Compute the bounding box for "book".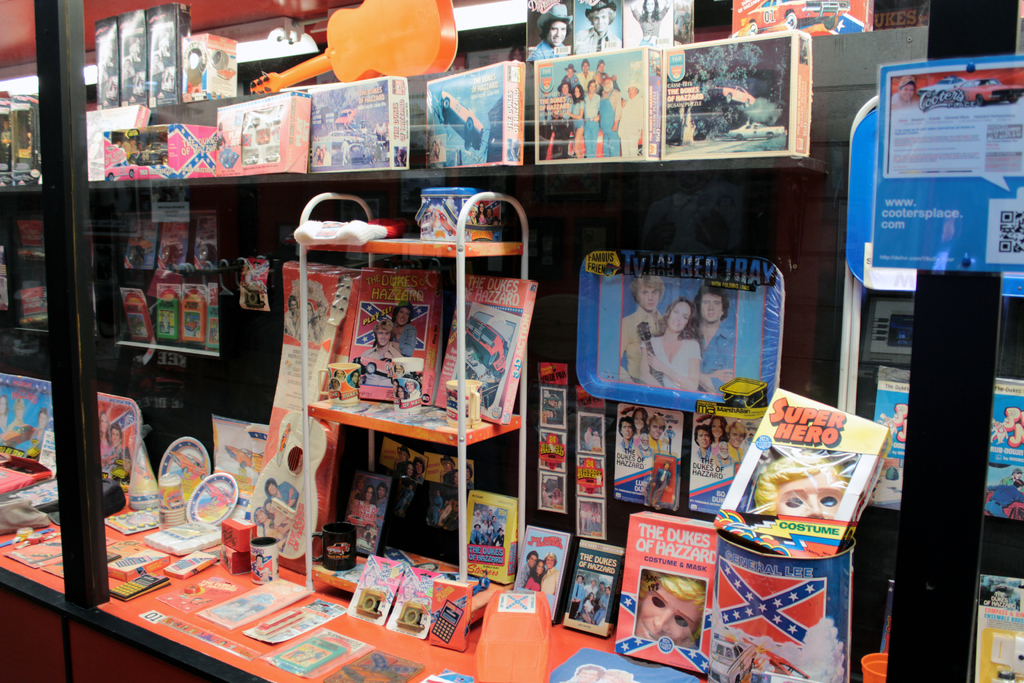
x1=708 y1=388 x2=897 y2=568.
